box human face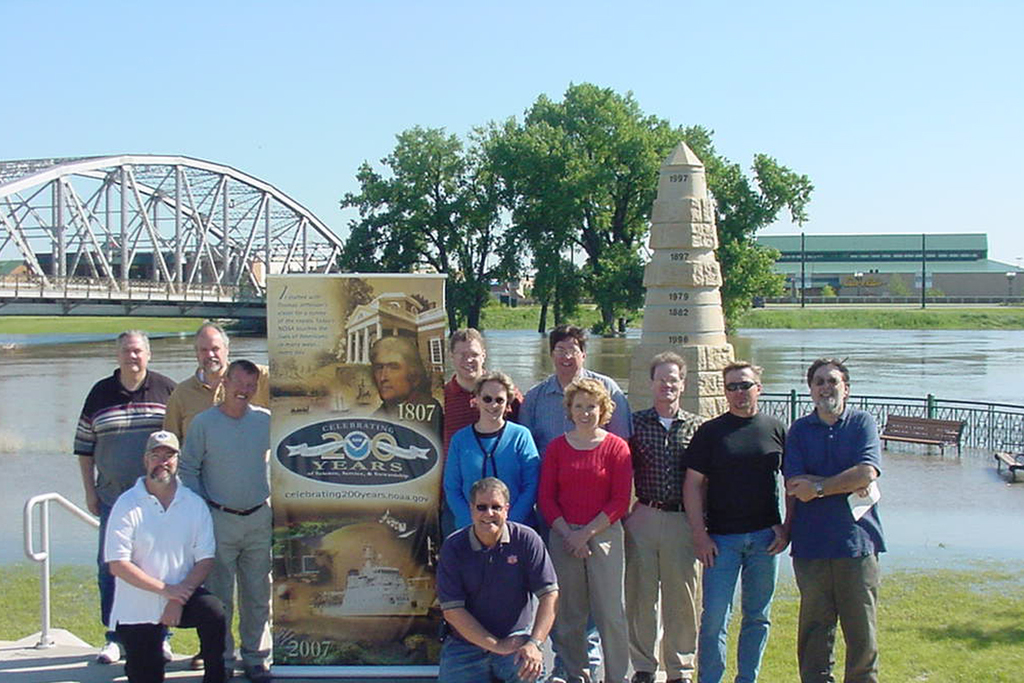
<bbox>373, 352, 409, 401</bbox>
